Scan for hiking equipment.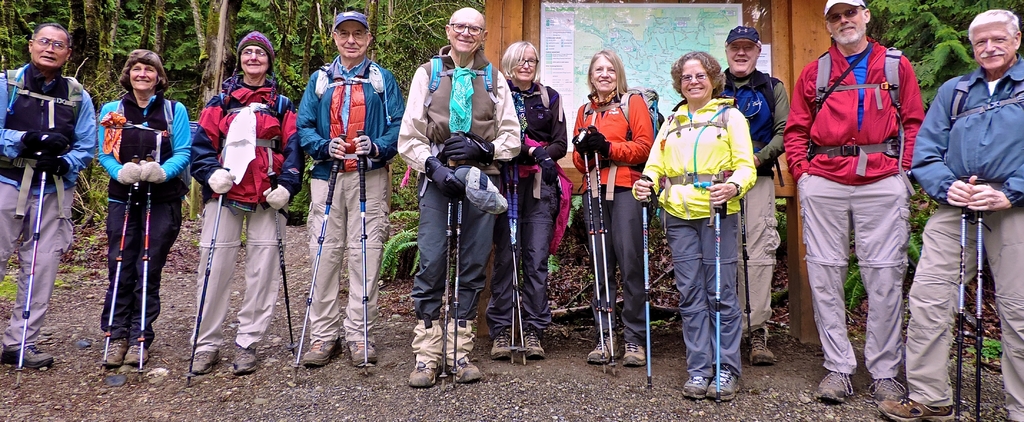
Scan result: box(813, 373, 852, 405).
